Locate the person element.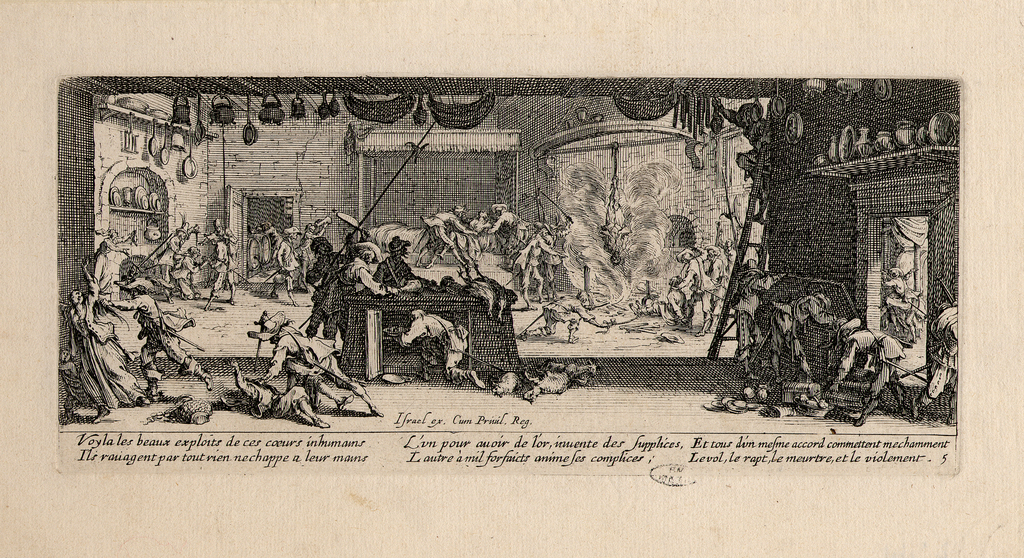
Element bbox: left=820, top=312, right=913, bottom=423.
